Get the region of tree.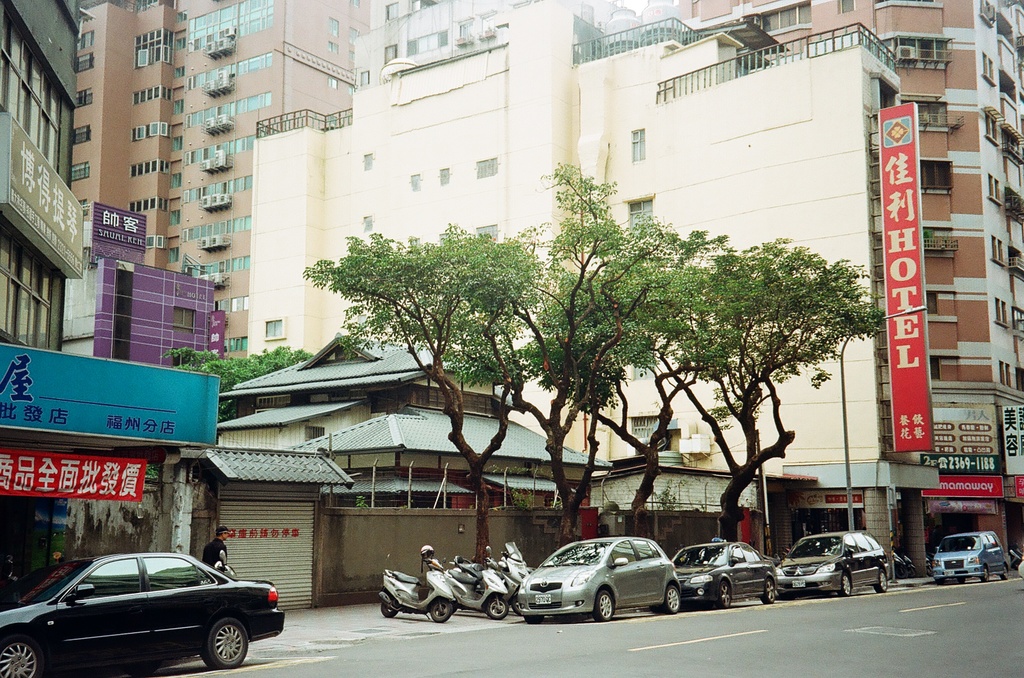
Rect(148, 343, 317, 478).
